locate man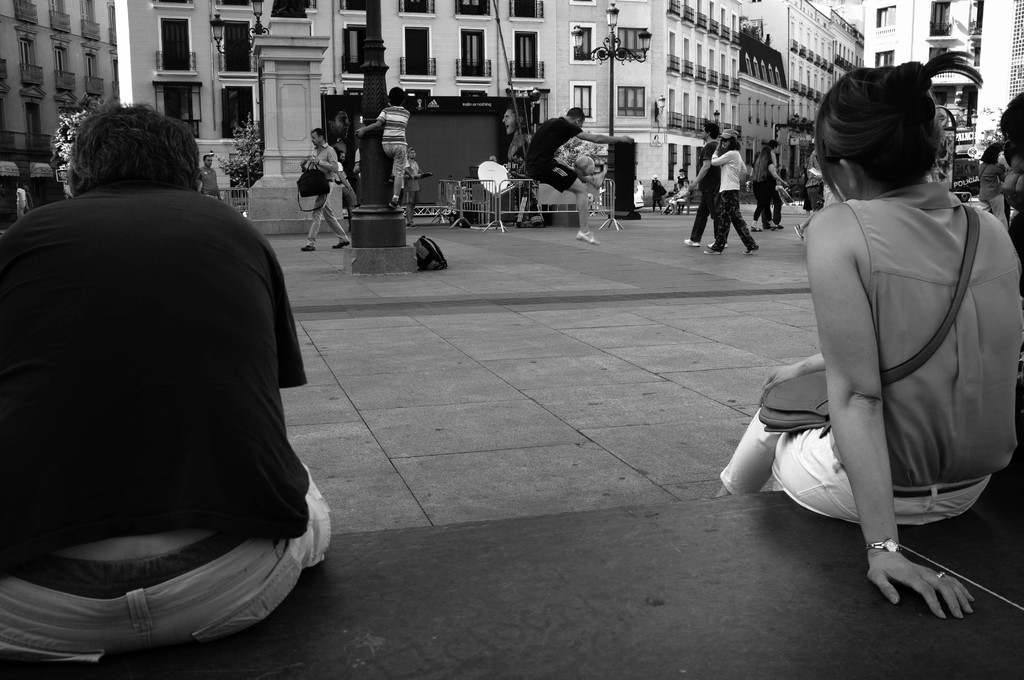
(12,102,358,671)
